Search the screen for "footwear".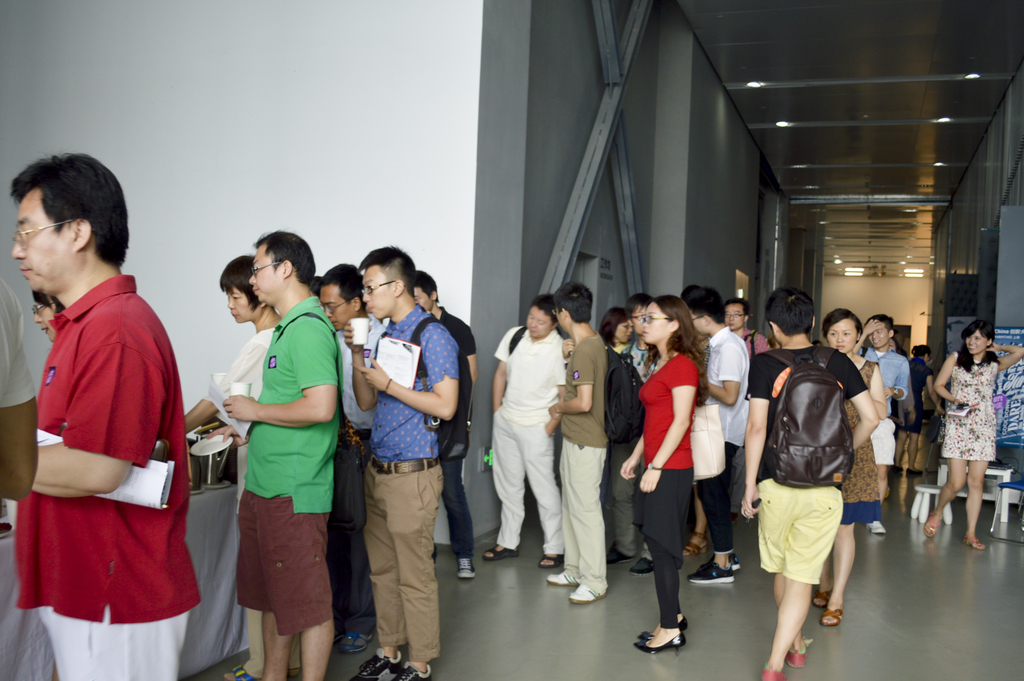
Found at [819,606,847,629].
